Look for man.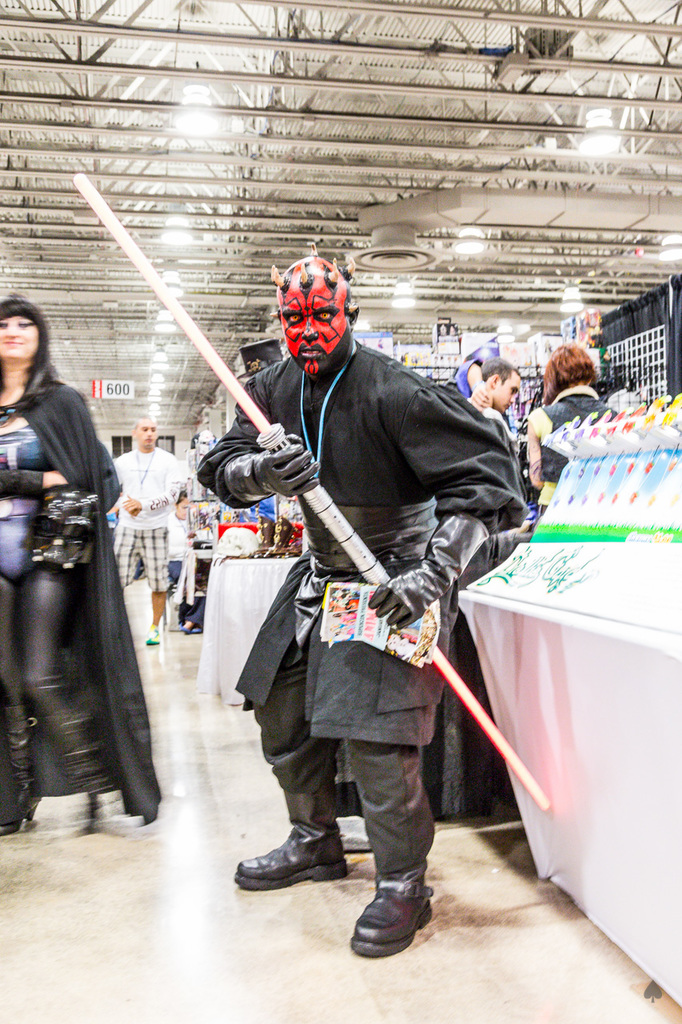
Found: l=220, t=278, r=520, b=944.
